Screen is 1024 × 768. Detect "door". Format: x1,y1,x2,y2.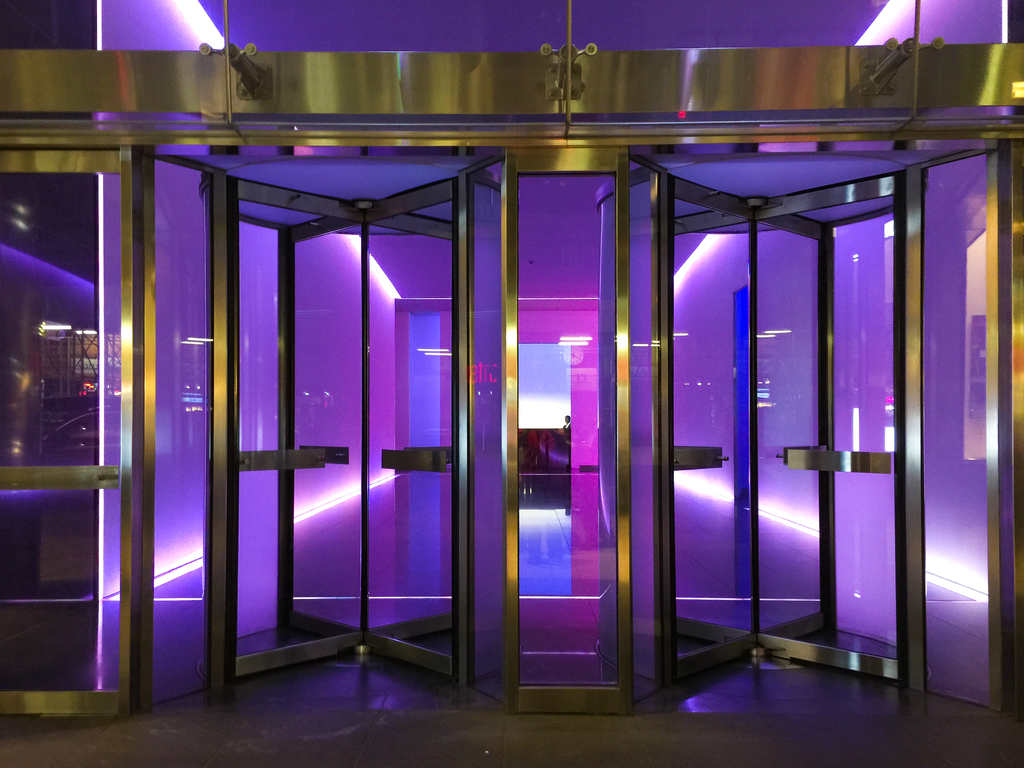
134,141,515,716.
